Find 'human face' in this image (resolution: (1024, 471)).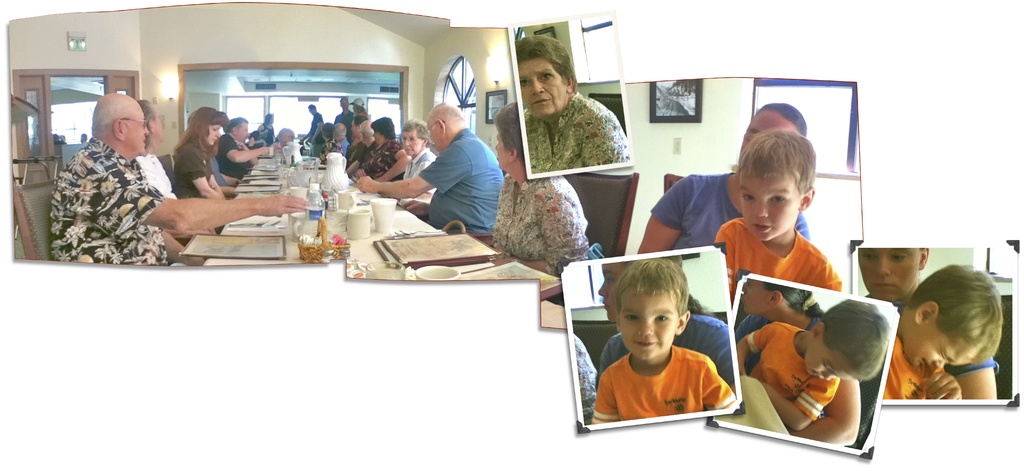
<region>236, 118, 250, 145</region>.
